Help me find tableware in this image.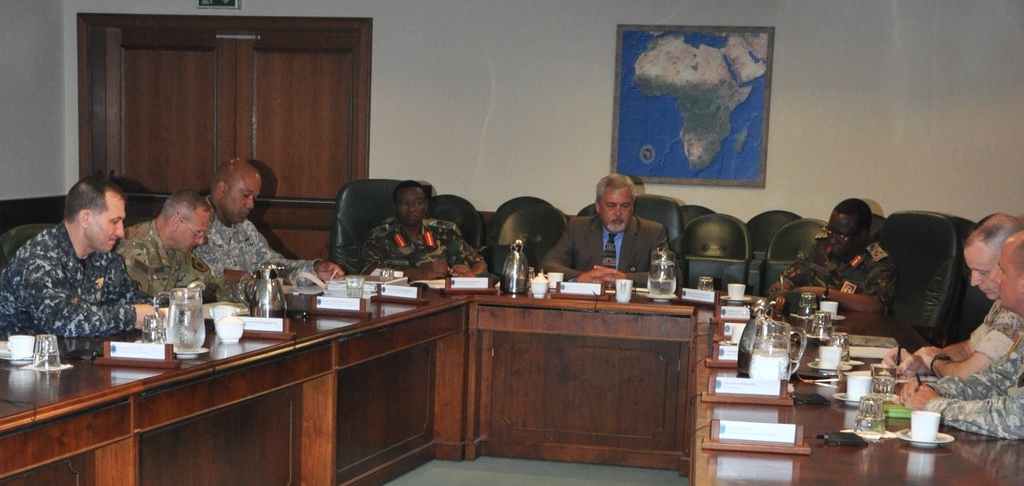
Found it: {"x1": 500, "y1": 239, "x2": 531, "y2": 293}.
